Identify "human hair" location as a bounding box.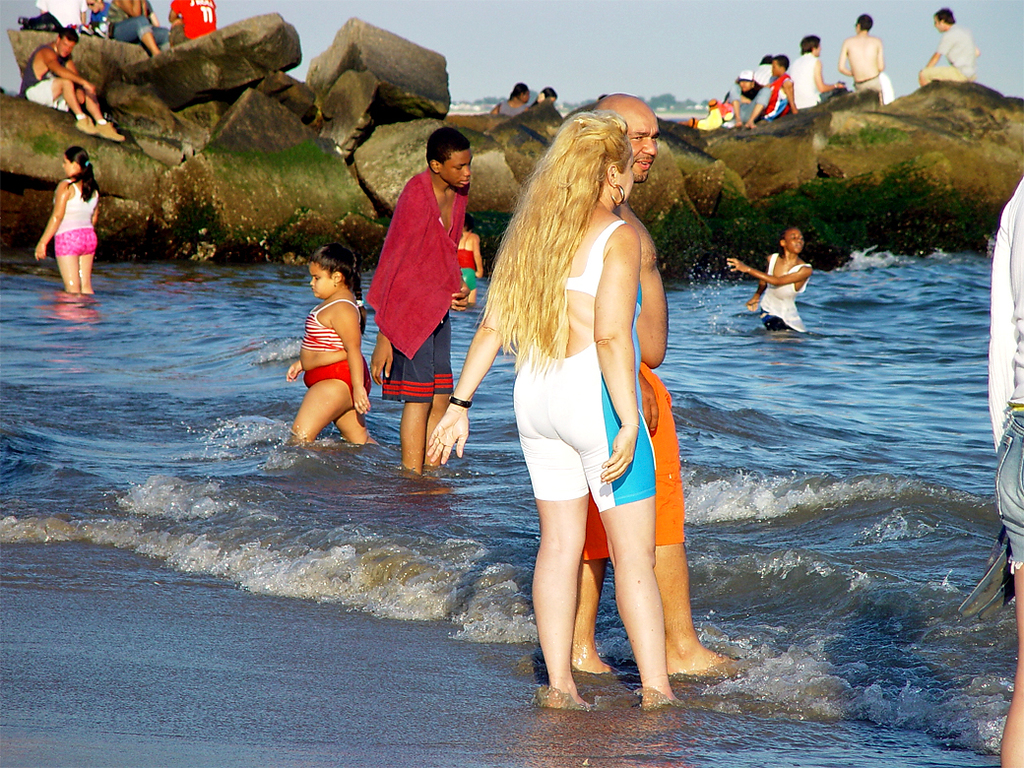
locate(799, 34, 817, 53).
